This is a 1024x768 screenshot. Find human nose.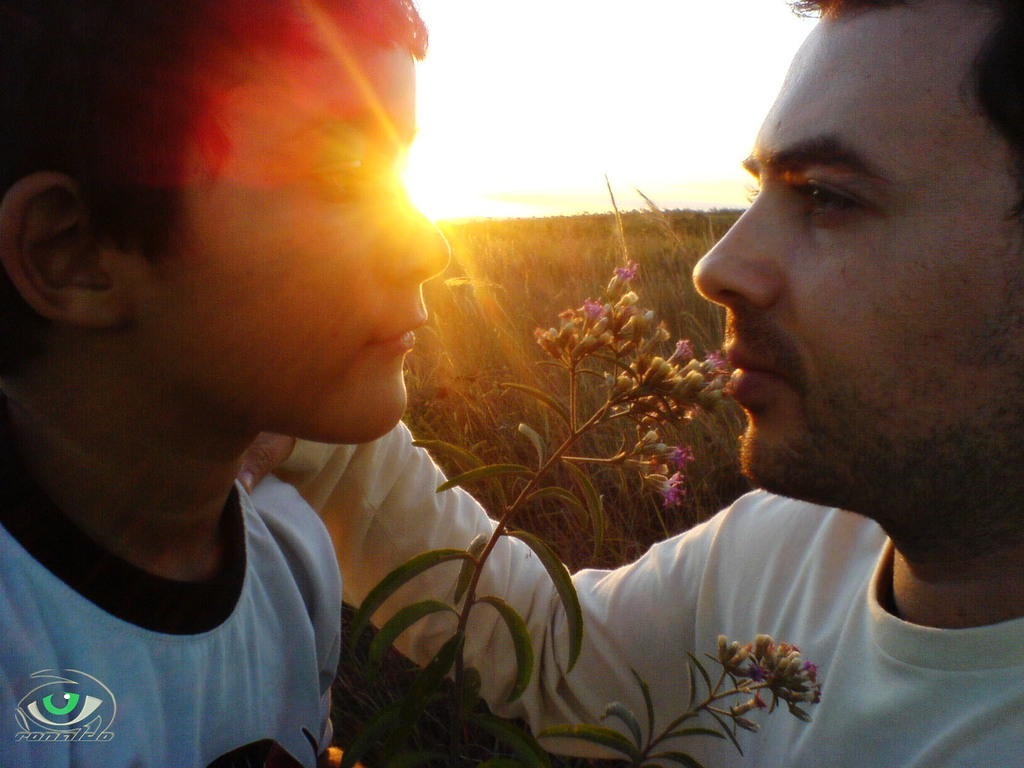
Bounding box: l=692, t=183, r=781, b=306.
